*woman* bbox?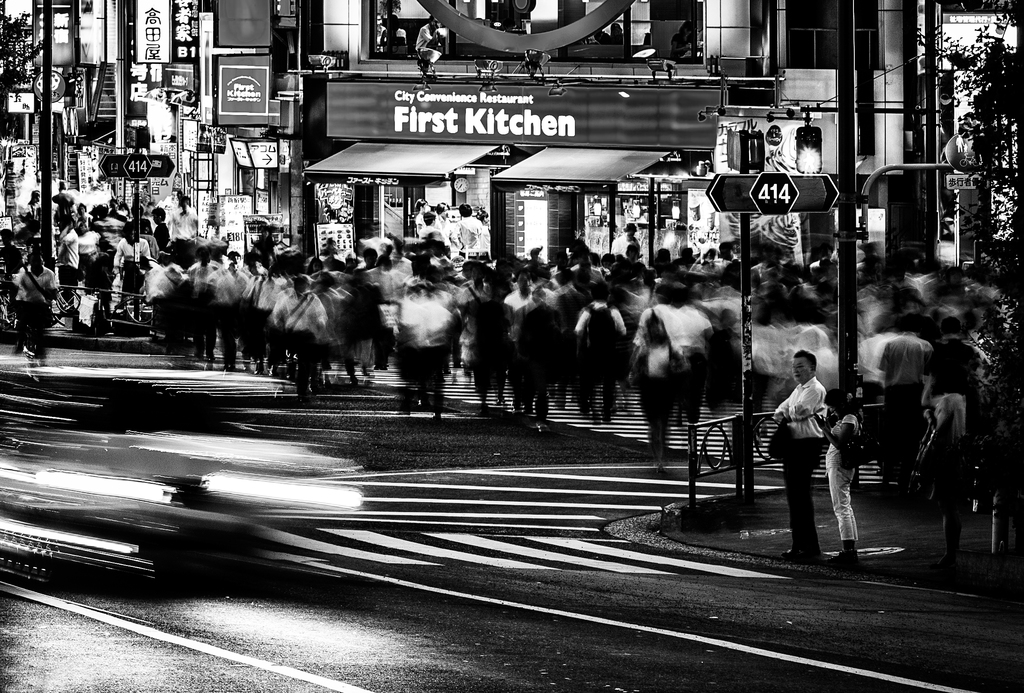
bbox=[631, 320, 680, 478]
